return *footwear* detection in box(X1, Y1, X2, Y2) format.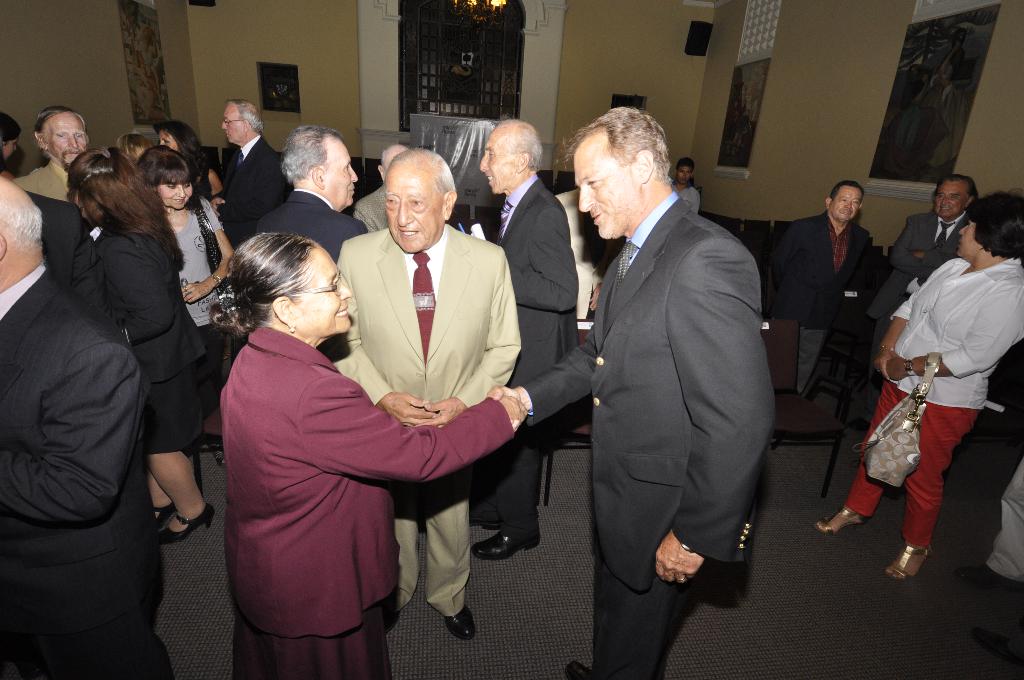
box(968, 627, 1023, 662).
